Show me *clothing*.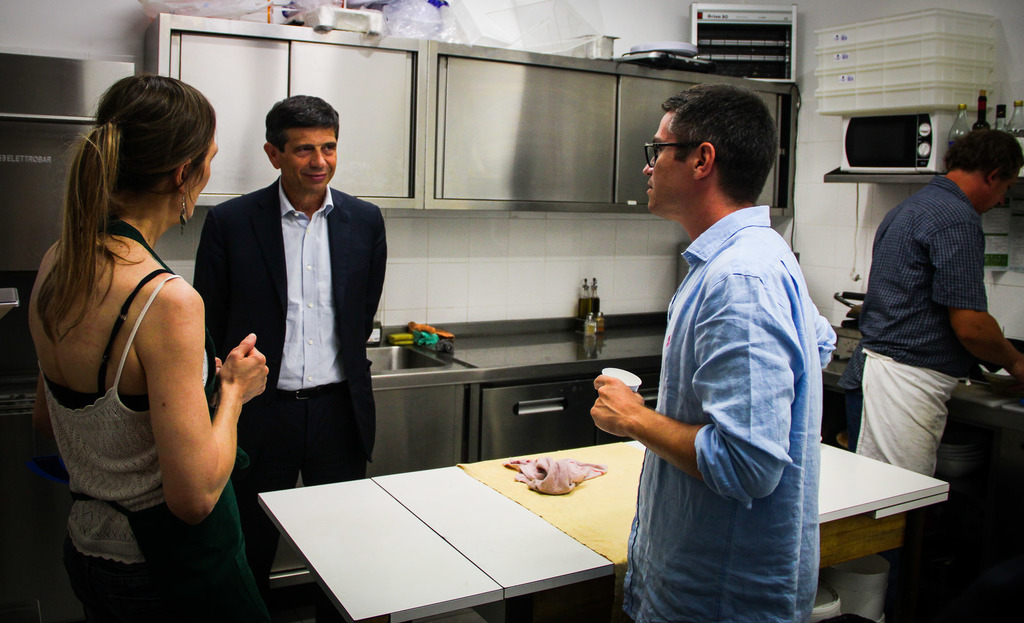
*clothing* is here: (x1=840, y1=173, x2=986, y2=478).
